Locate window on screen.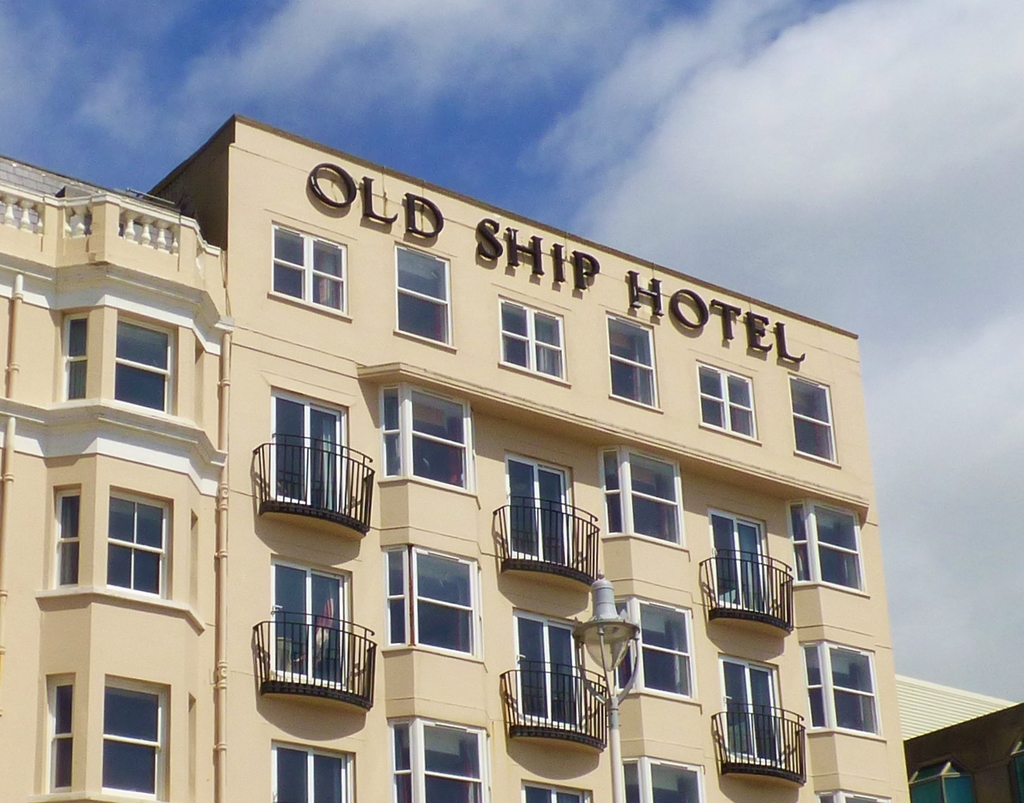
On screen at (509, 615, 592, 746).
